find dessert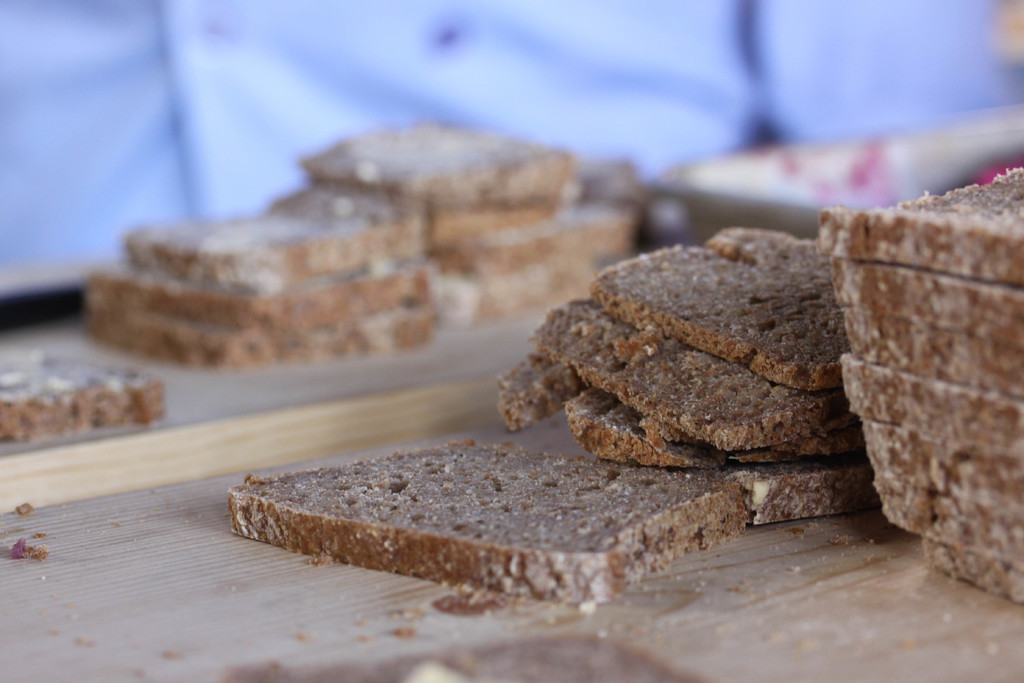
select_region(833, 258, 1023, 319)
